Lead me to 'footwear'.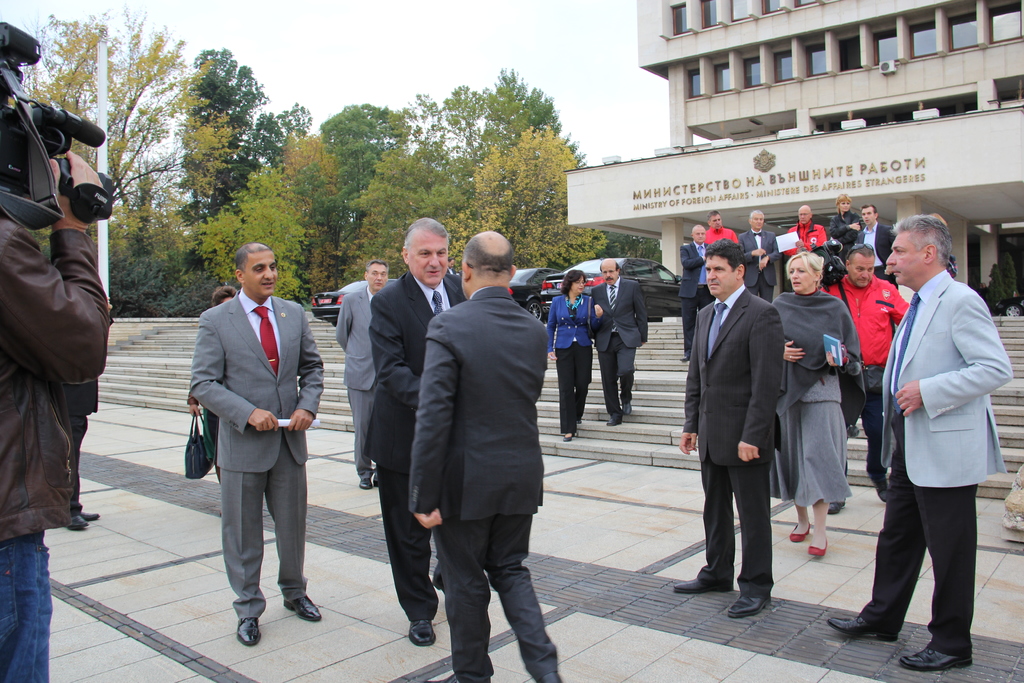
Lead to rect(563, 430, 580, 440).
